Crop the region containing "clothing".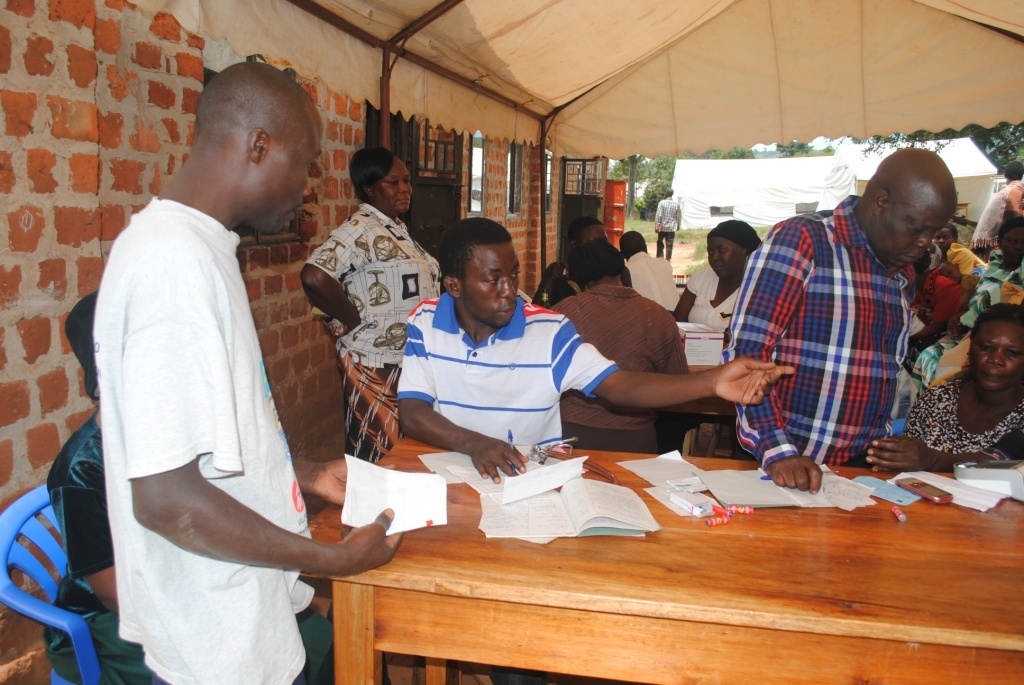
Crop region: BBox(682, 256, 752, 339).
